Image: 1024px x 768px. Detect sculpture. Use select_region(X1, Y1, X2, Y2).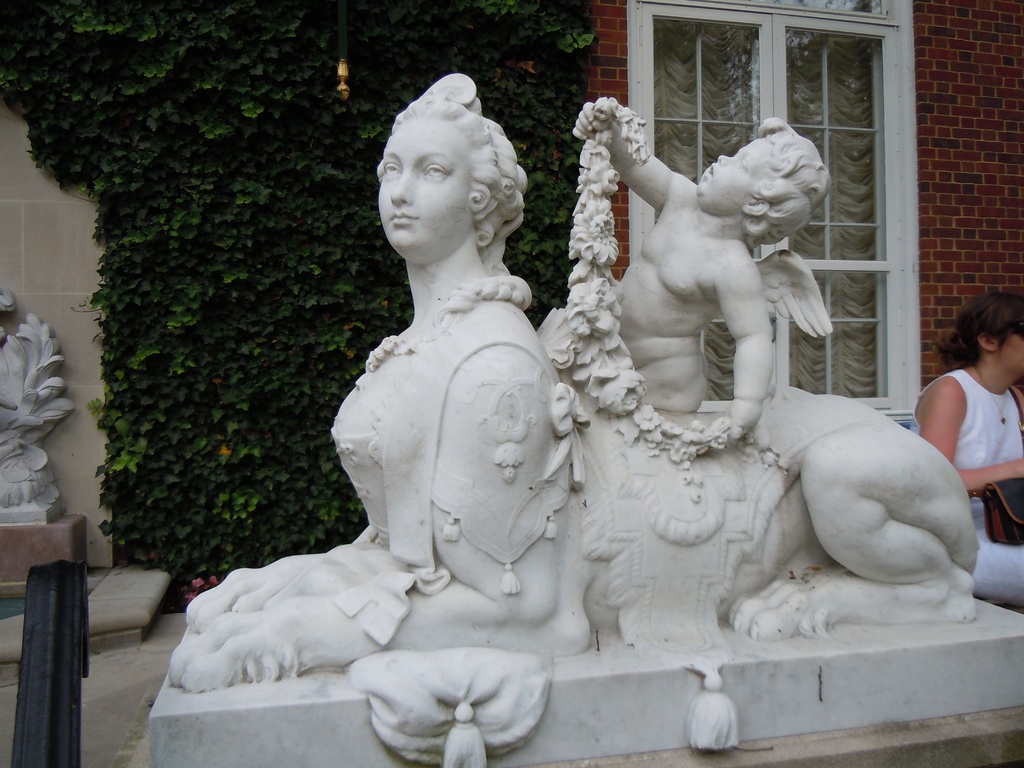
select_region(525, 114, 844, 450).
